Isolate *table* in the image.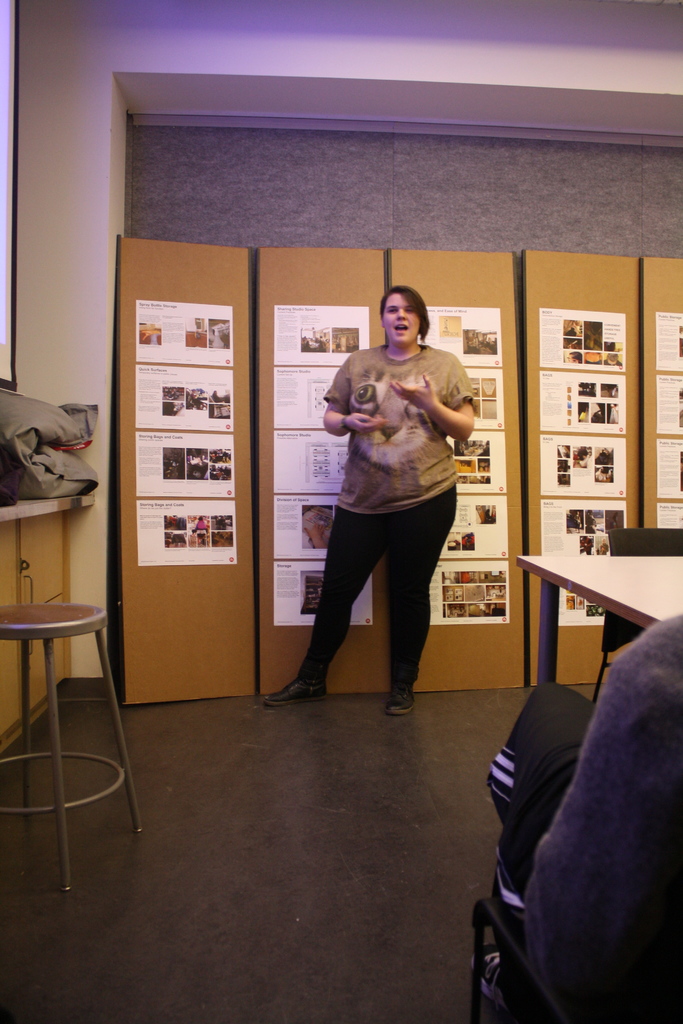
Isolated region: BBox(493, 547, 682, 698).
